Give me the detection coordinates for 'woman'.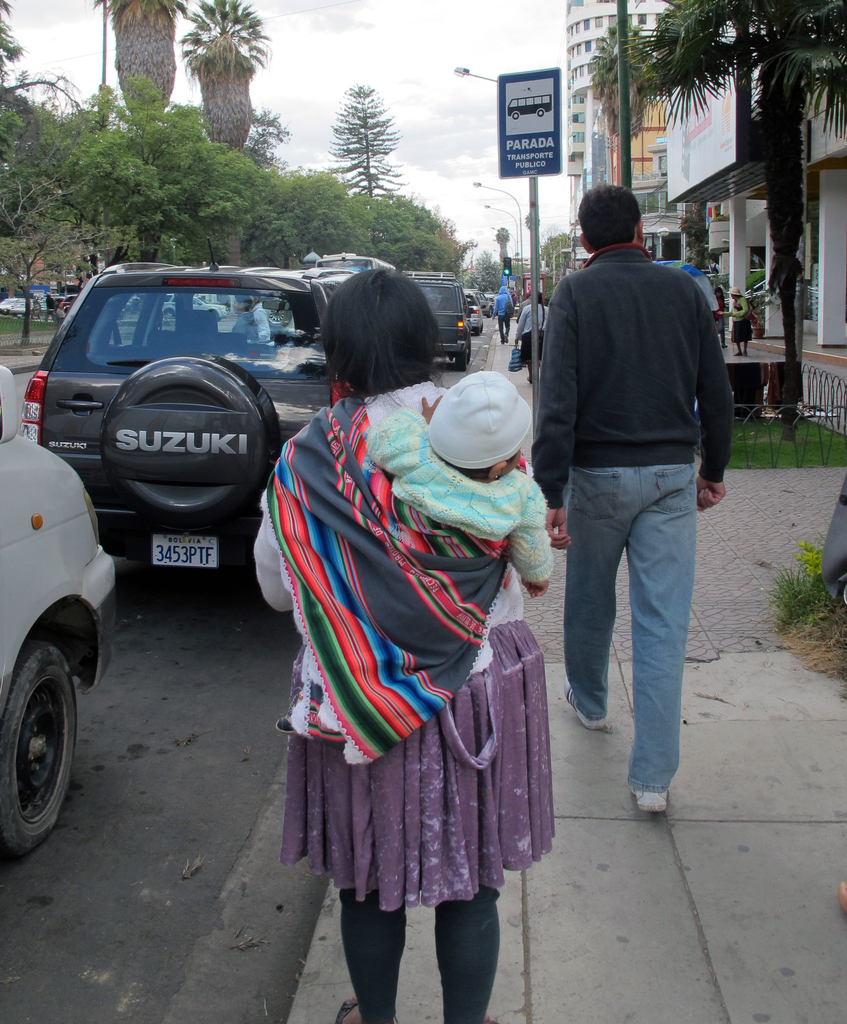
(248, 274, 573, 1011).
